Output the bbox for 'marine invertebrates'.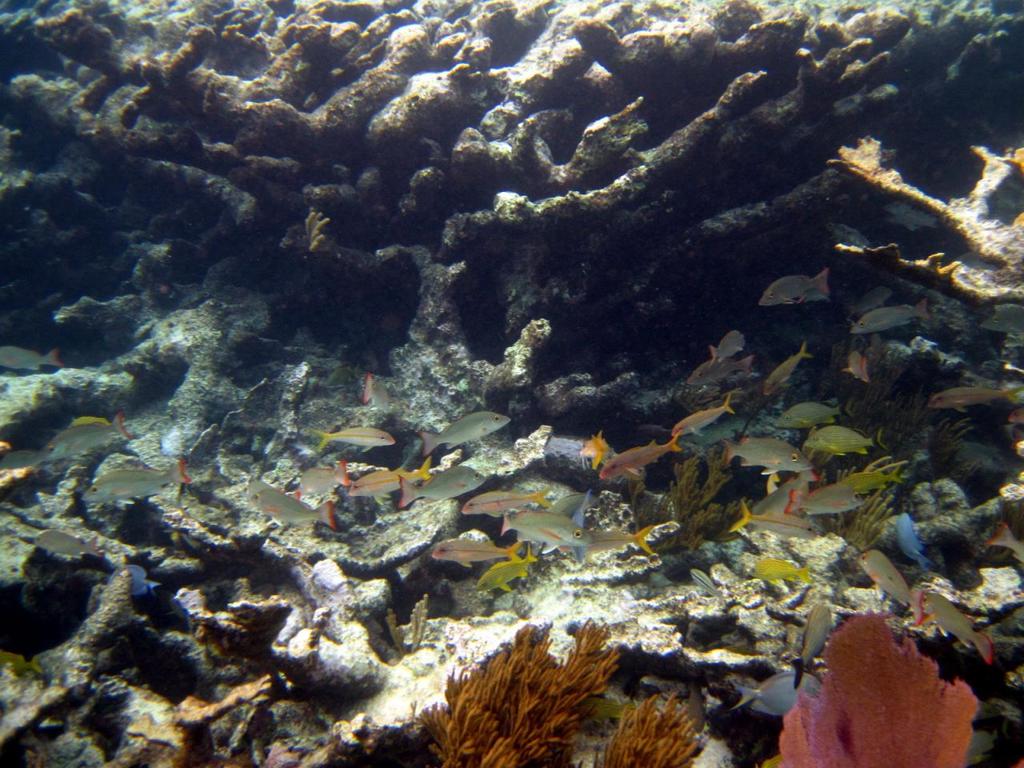
{"left": 639, "top": 438, "right": 765, "bottom": 573}.
